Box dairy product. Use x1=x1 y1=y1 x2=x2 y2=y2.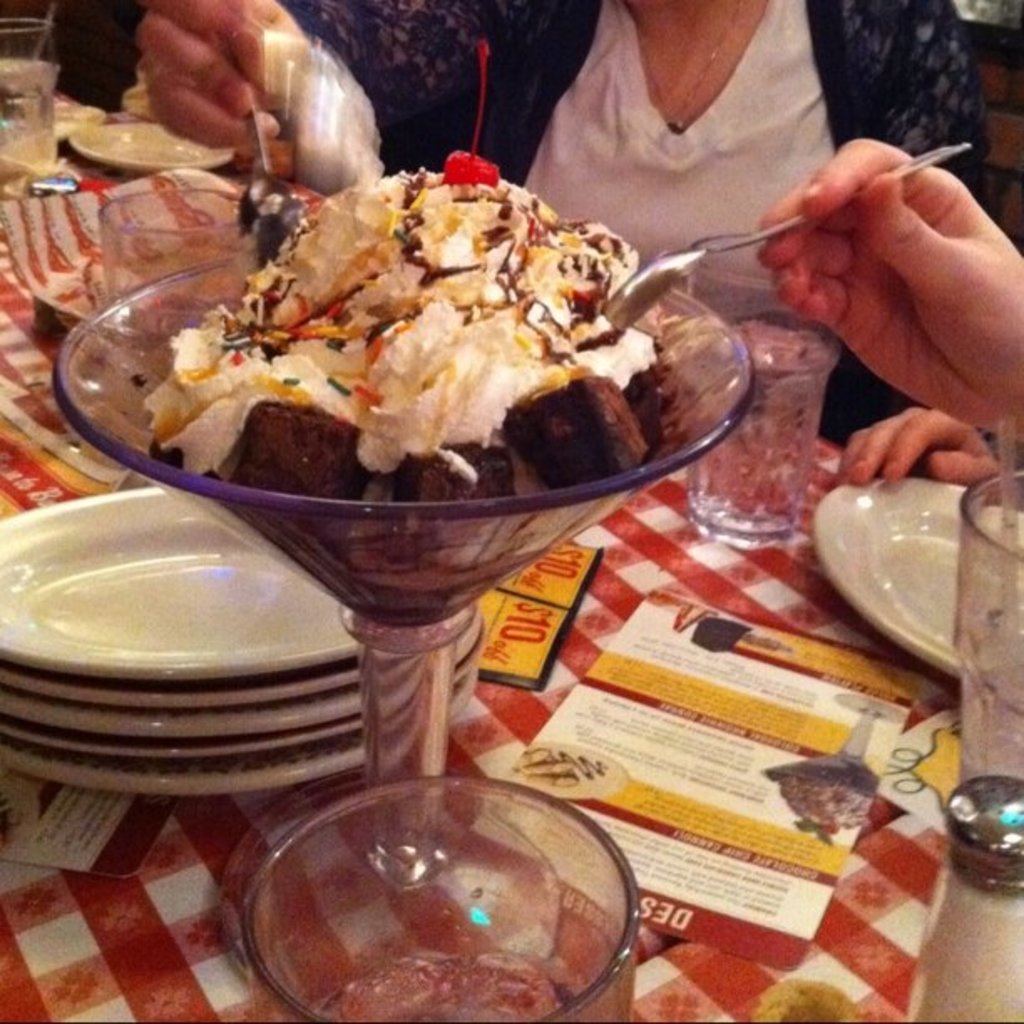
x1=122 y1=182 x2=746 y2=726.
